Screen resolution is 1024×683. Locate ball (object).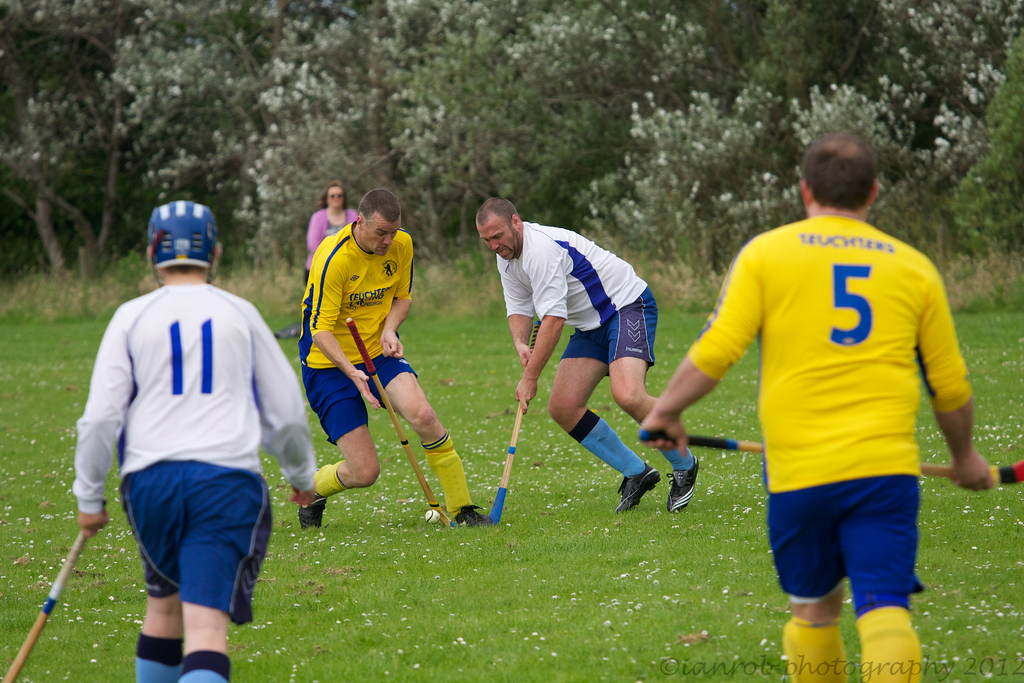
left=422, top=508, right=437, bottom=522.
